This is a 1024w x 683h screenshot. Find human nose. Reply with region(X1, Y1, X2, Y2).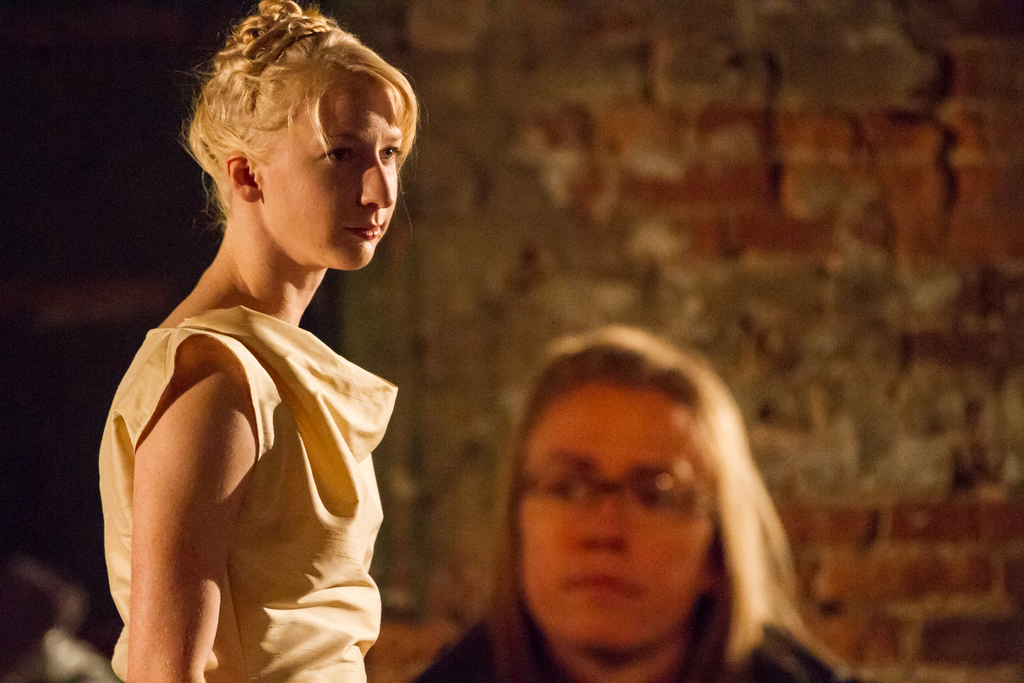
region(576, 492, 620, 546).
